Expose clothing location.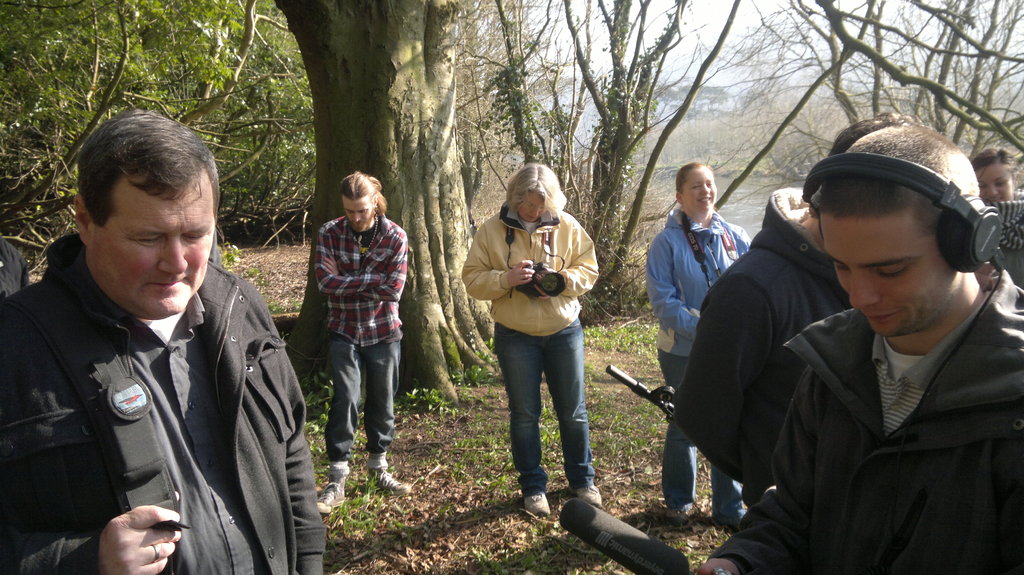
Exposed at <bbox>646, 216, 733, 395</bbox>.
